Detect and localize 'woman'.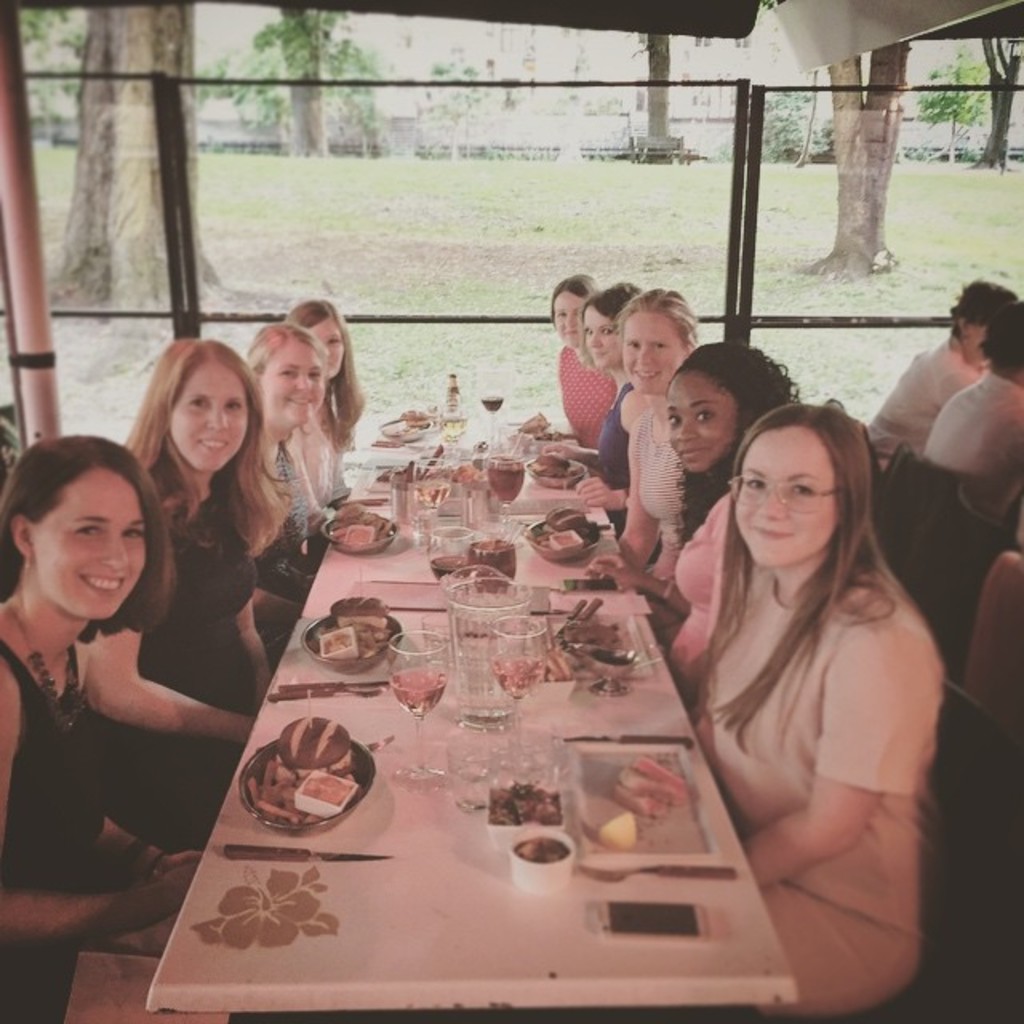
Localized at [616,288,699,642].
